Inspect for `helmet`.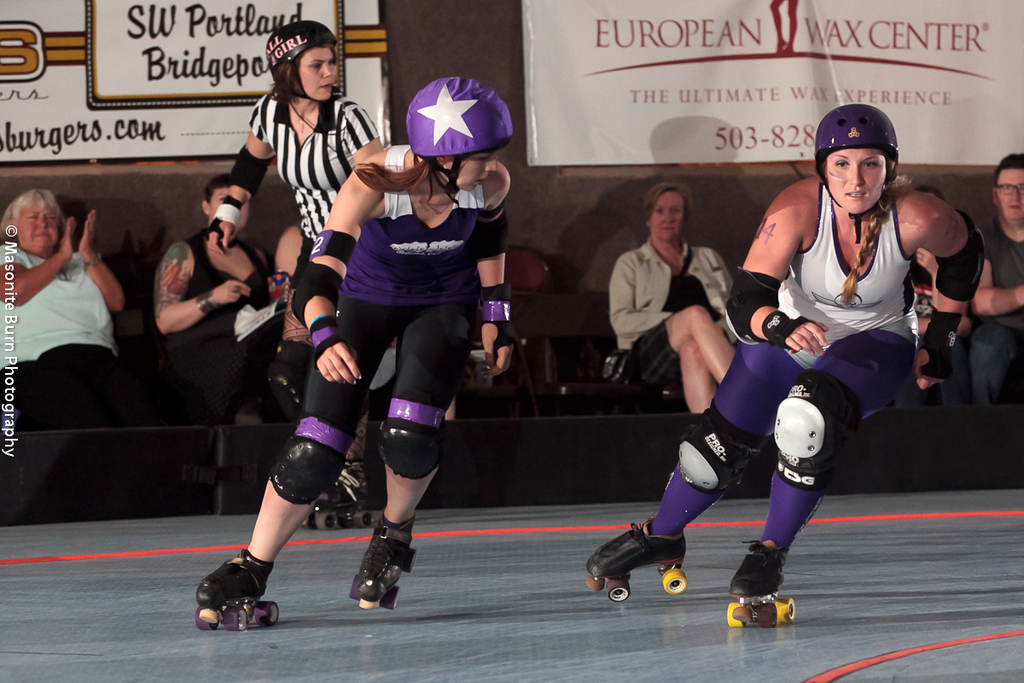
Inspection: (807, 105, 909, 221).
